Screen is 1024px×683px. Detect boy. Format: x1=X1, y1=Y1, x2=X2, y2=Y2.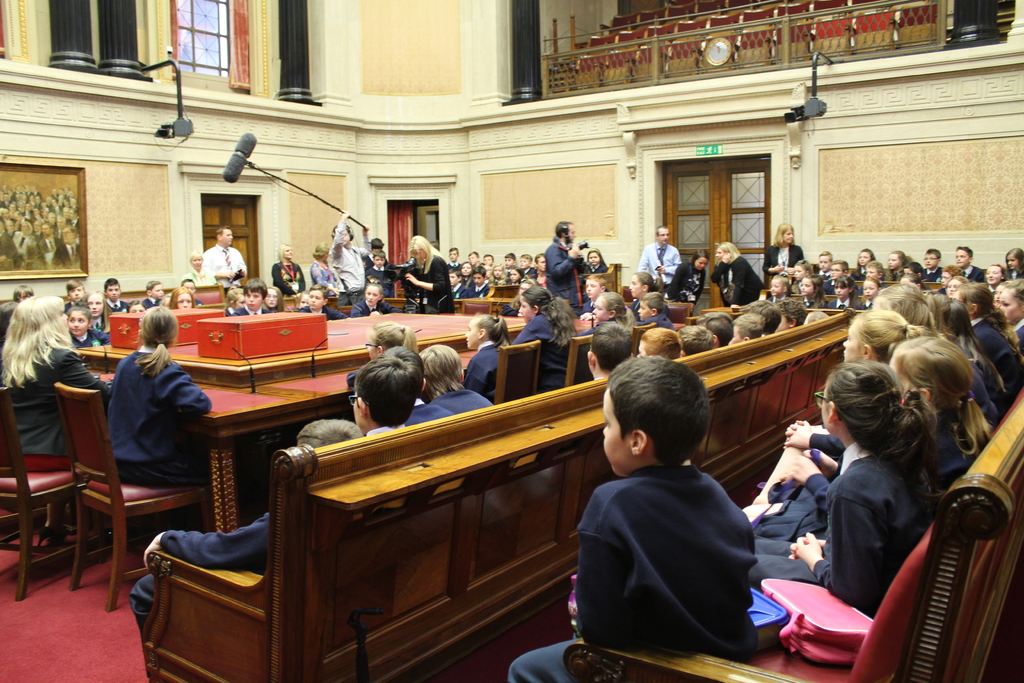
x1=235, y1=282, x2=275, y2=316.
